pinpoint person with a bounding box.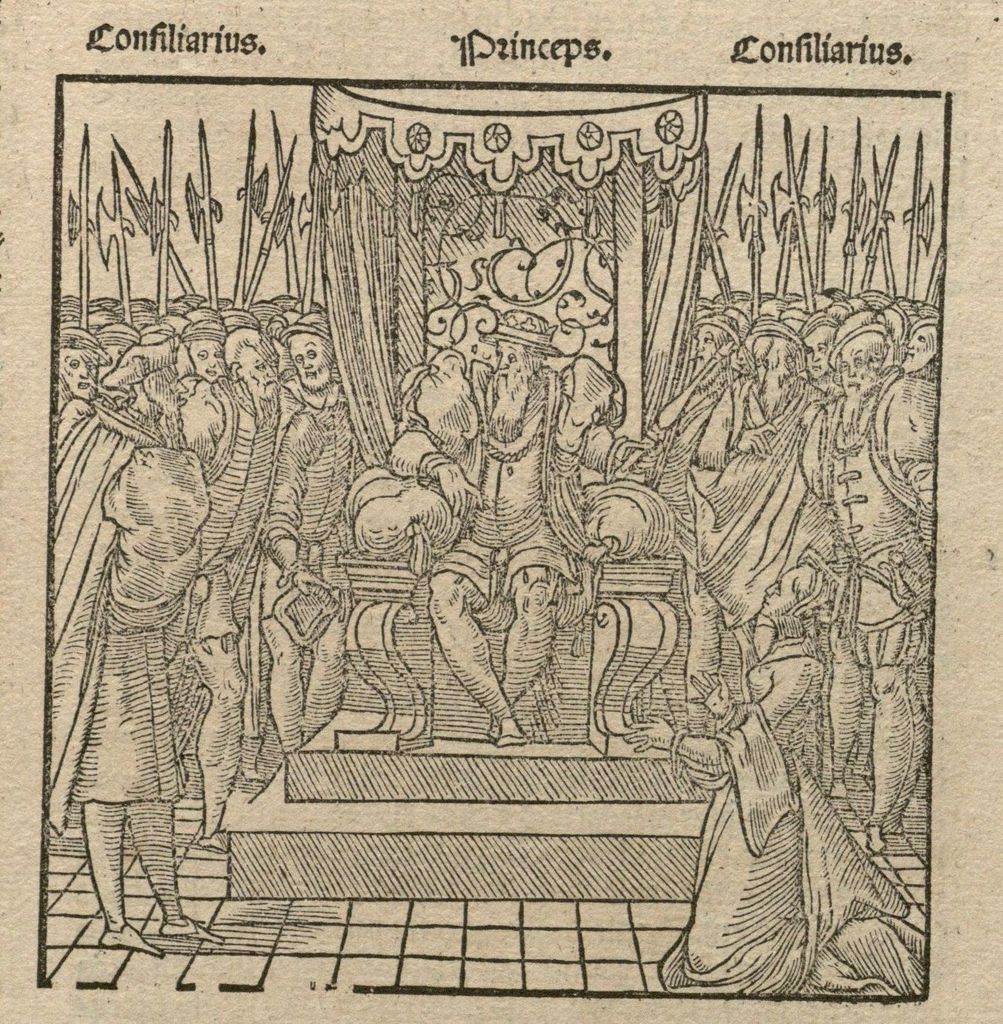
bbox(615, 566, 929, 987).
